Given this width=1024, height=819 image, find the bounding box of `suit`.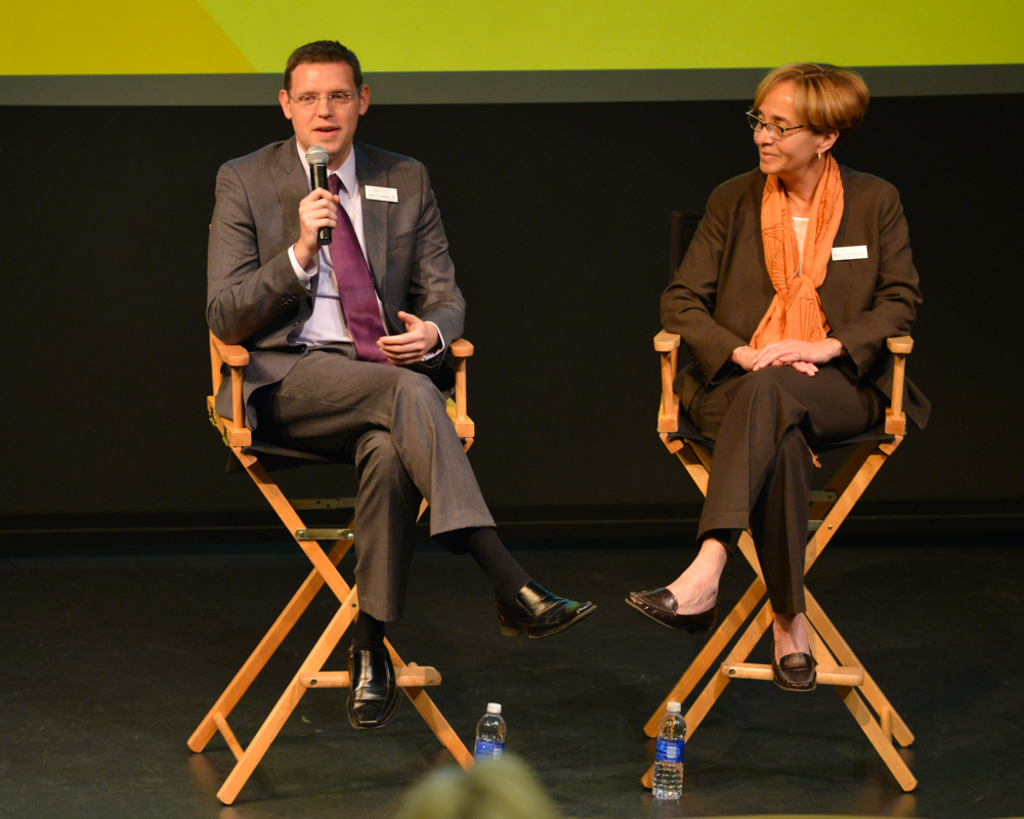
(left=655, top=155, right=922, bottom=615).
